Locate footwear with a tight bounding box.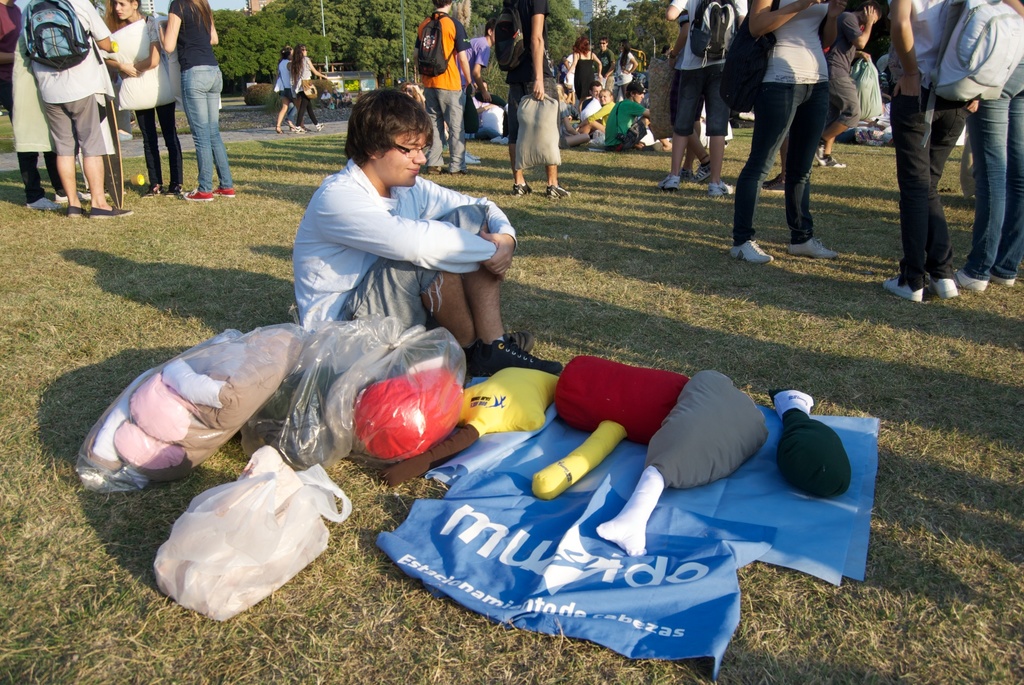
l=755, t=175, r=792, b=191.
